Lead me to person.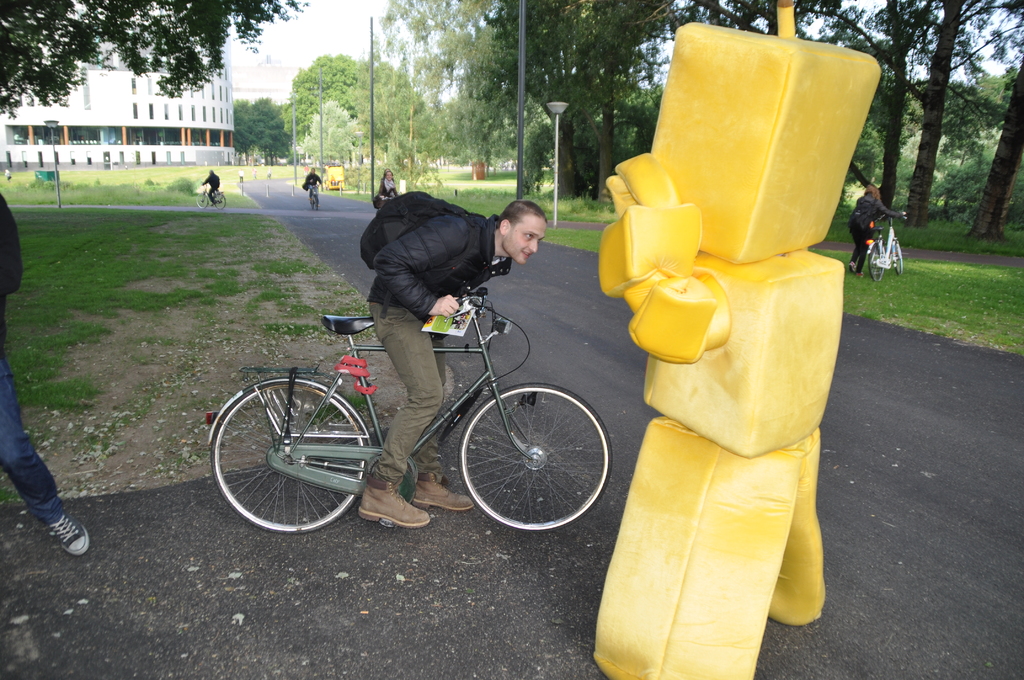
Lead to 374, 170, 400, 204.
